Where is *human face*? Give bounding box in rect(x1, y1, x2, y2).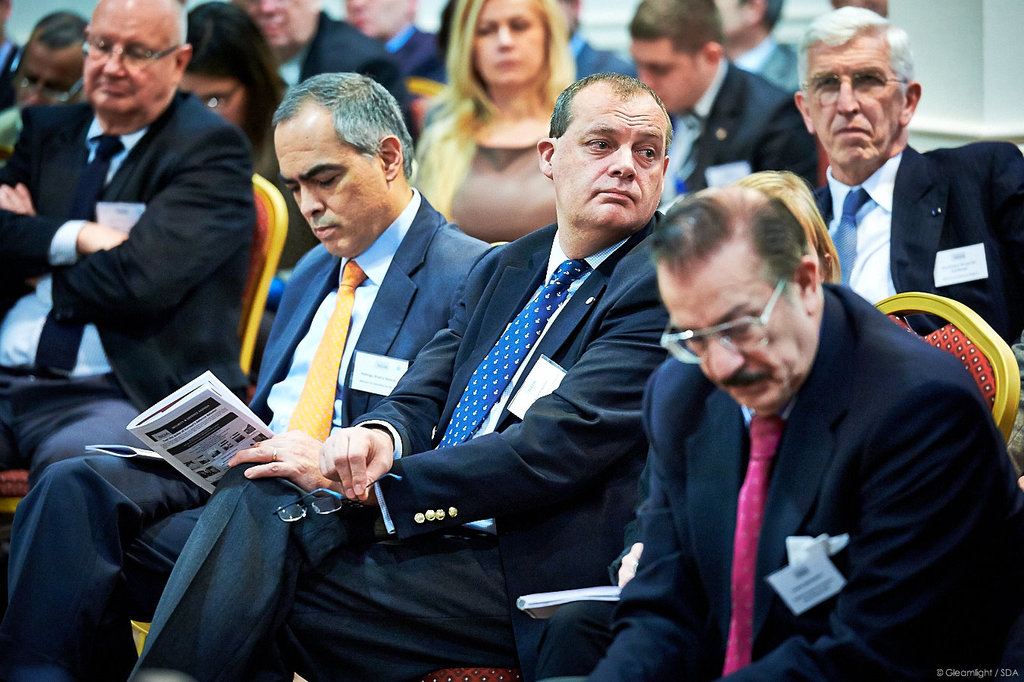
rect(804, 28, 899, 177).
